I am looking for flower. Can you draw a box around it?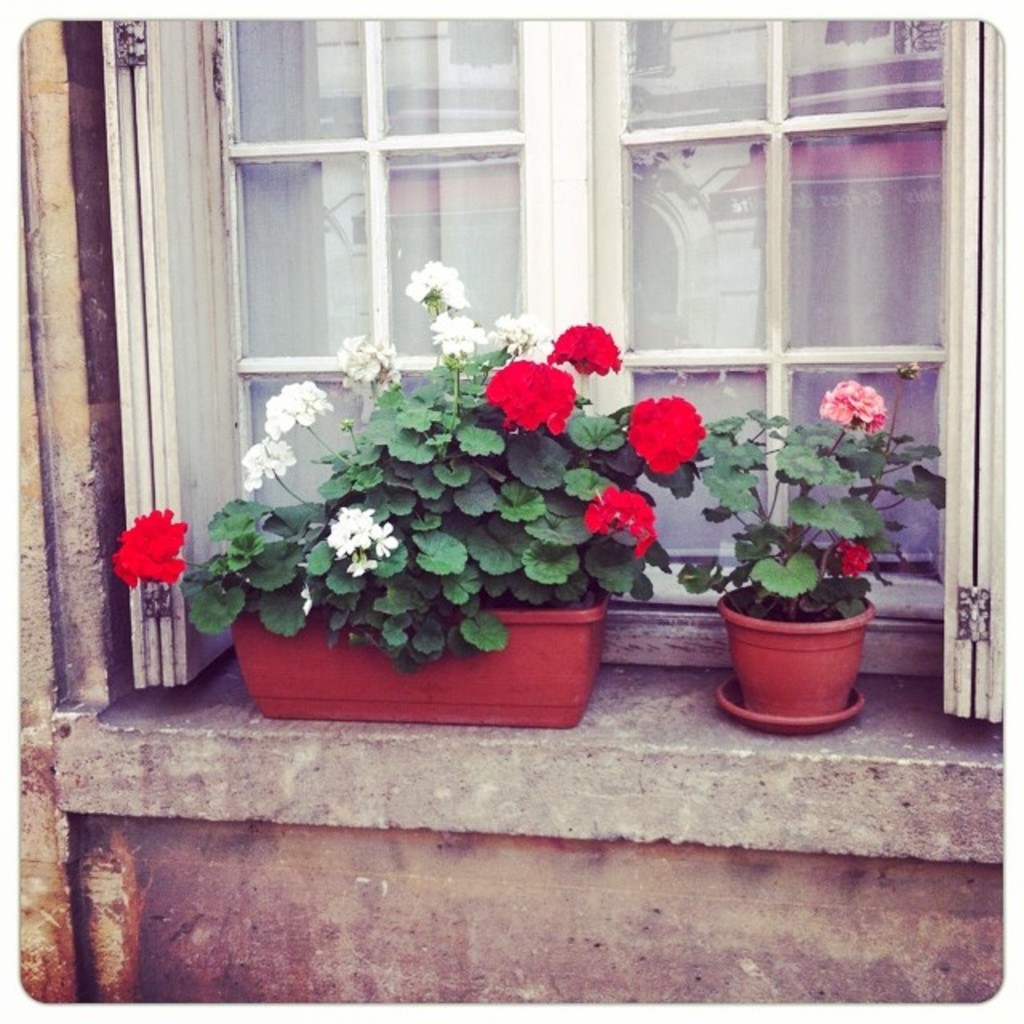
Sure, the bounding box is rect(816, 381, 890, 434).
